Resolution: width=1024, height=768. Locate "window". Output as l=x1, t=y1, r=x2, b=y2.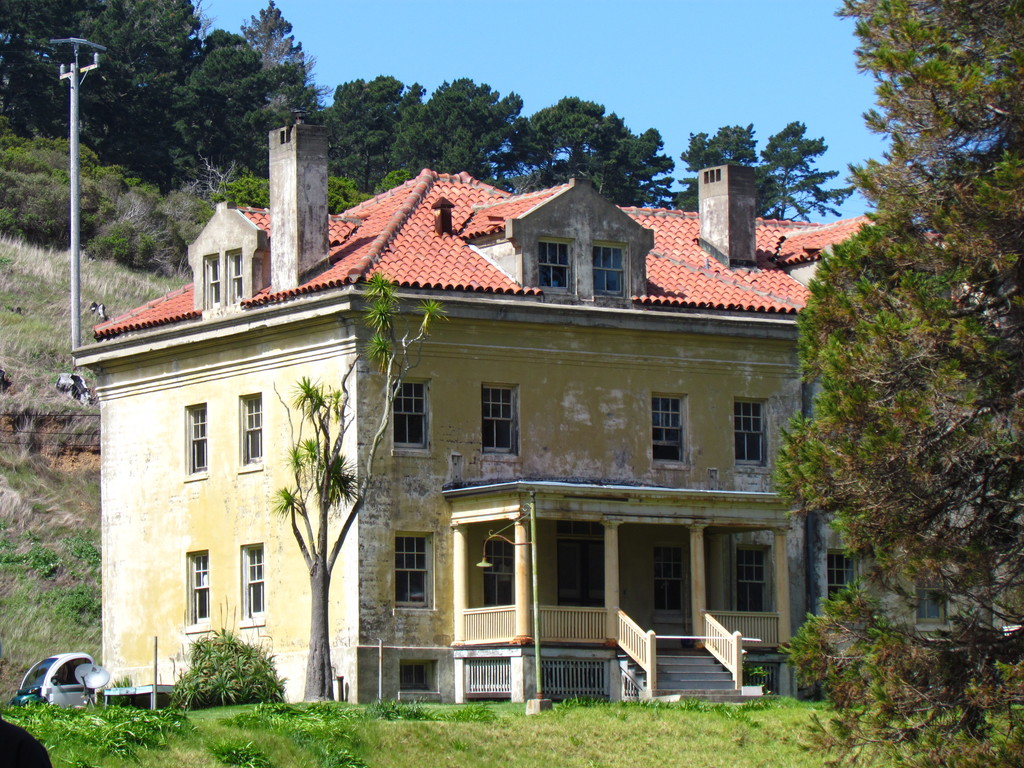
l=913, t=574, r=948, b=627.
